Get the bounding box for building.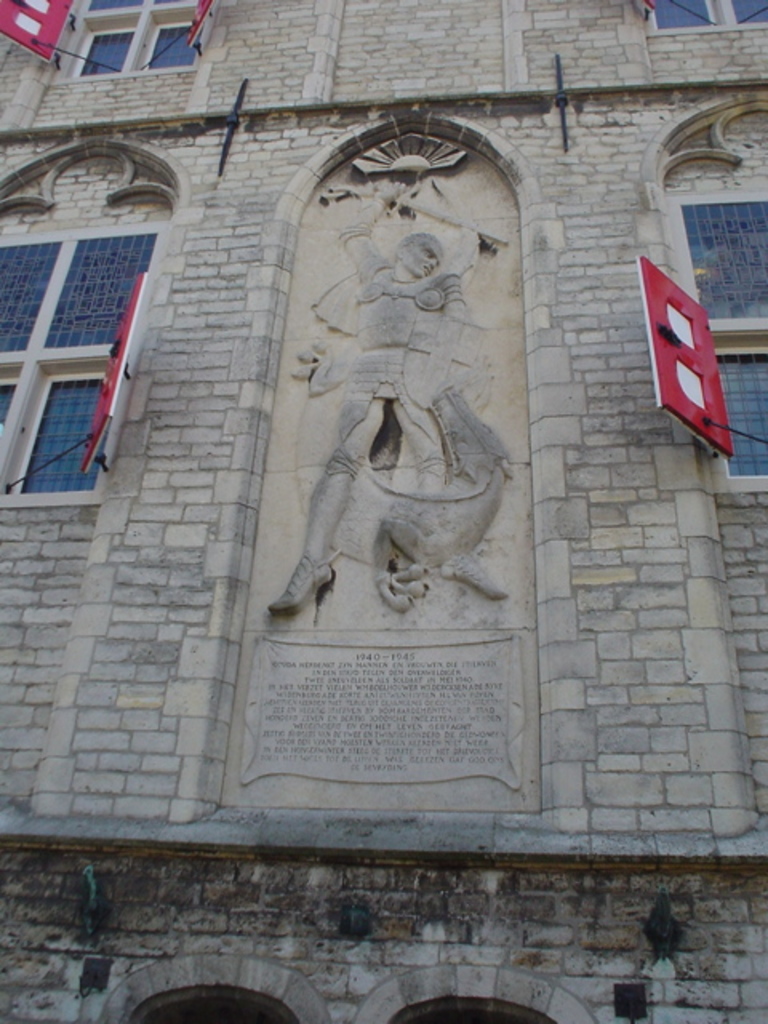
0 0 766 1022.
